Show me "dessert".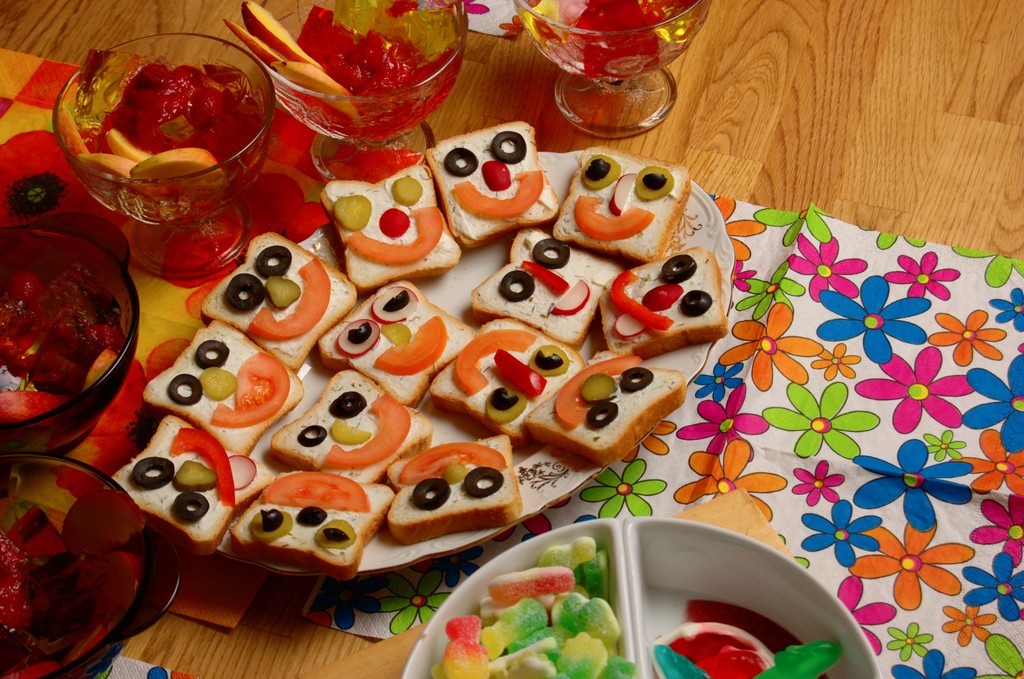
"dessert" is here: box=[651, 594, 844, 678].
